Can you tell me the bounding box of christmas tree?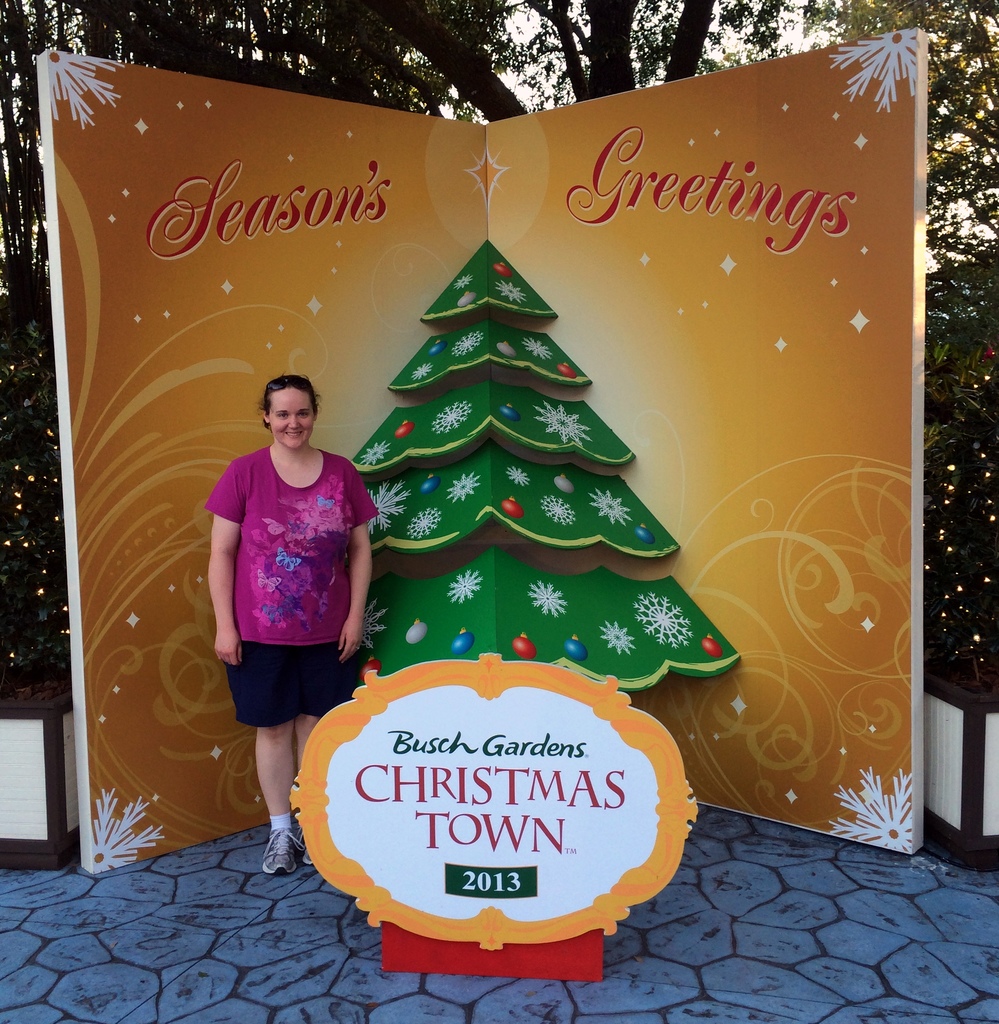
[left=916, top=316, right=998, bottom=697].
